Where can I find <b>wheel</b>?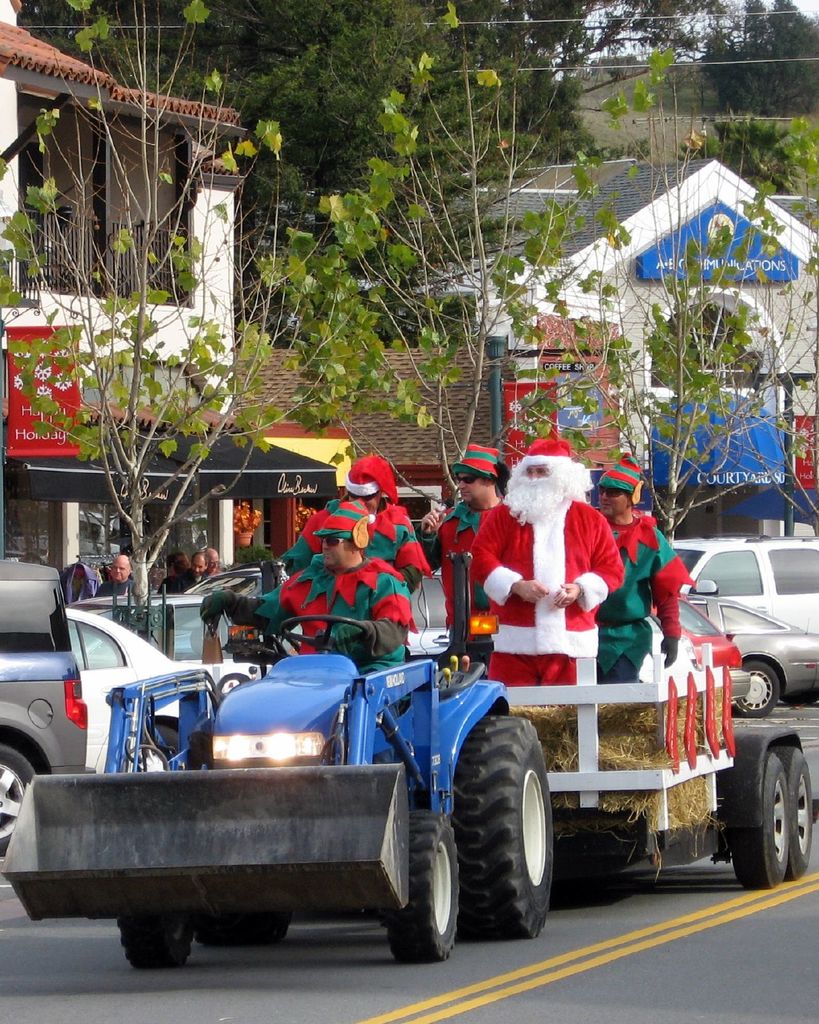
You can find it at 287/612/365/646.
